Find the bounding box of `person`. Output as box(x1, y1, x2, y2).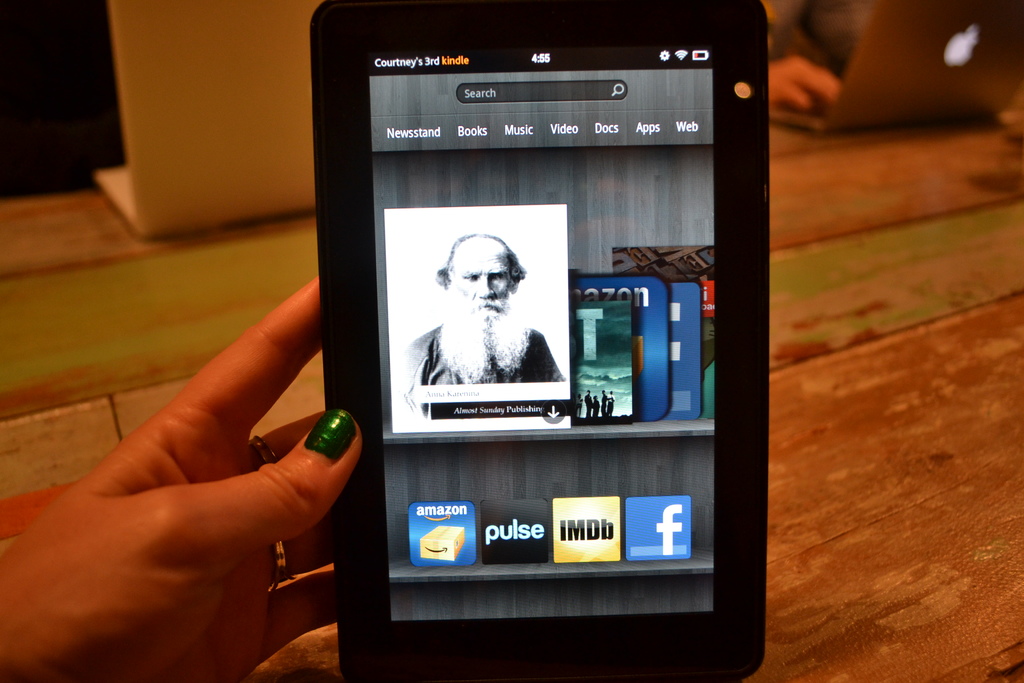
box(607, 389, 616, 413).
